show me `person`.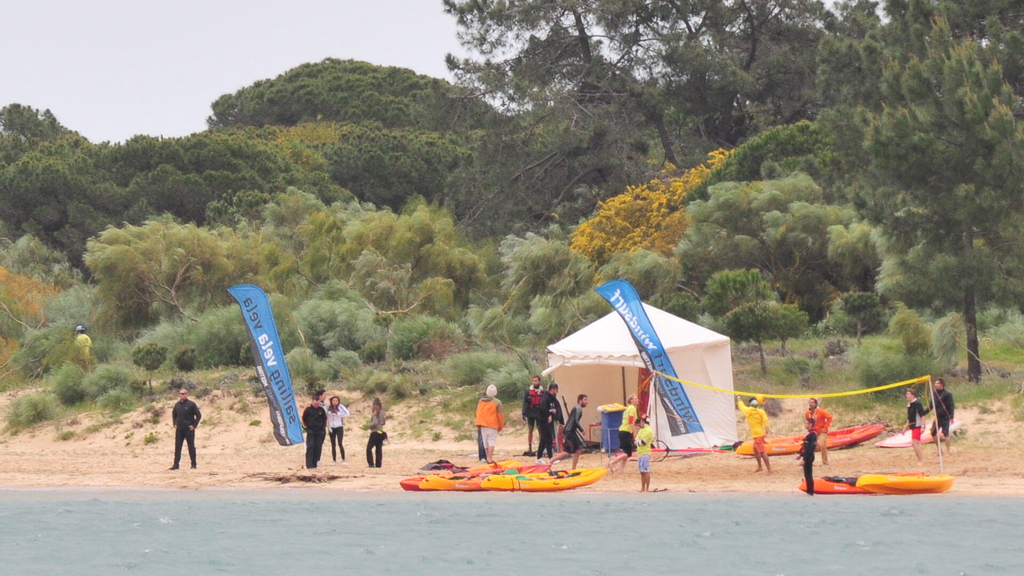
`person` is here: [607,399,643,472].
